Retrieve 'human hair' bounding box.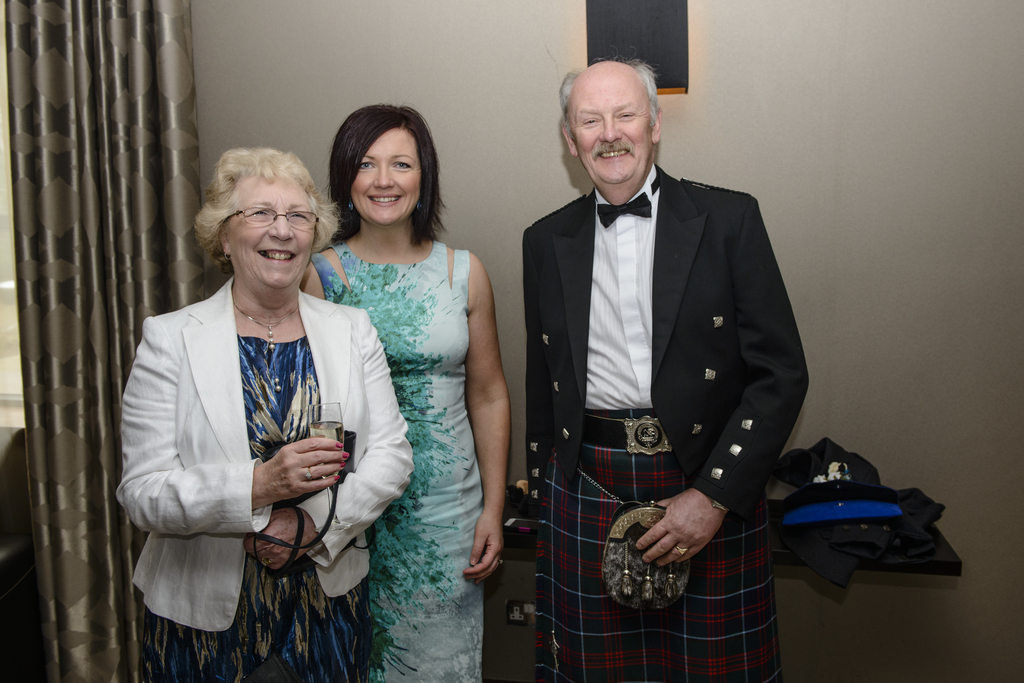
Bounding box: detection(193, 134, 323, 273).
